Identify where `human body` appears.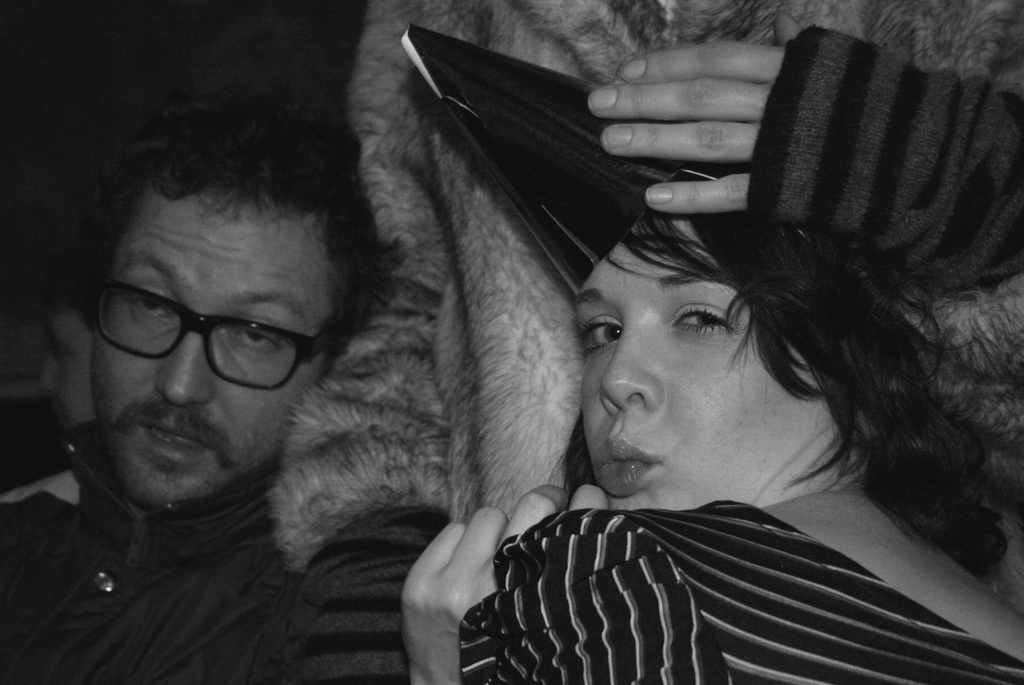
Appears at (0, 65, 486, 684).
